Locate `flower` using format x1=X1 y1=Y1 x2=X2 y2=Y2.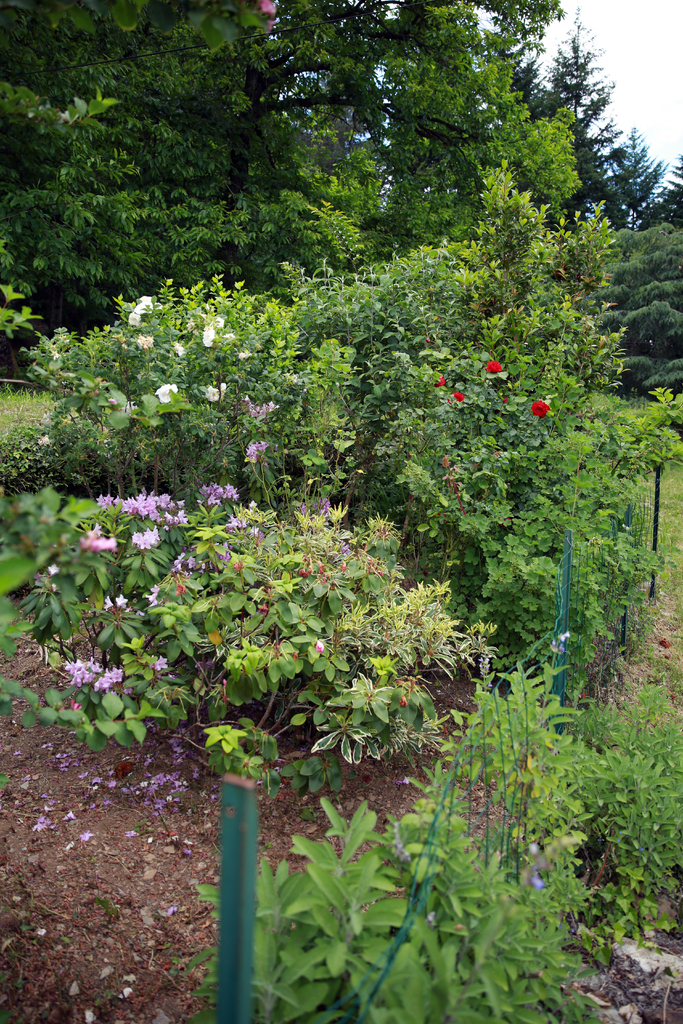
x1=135 y1=303 x2=149 y2=312.
